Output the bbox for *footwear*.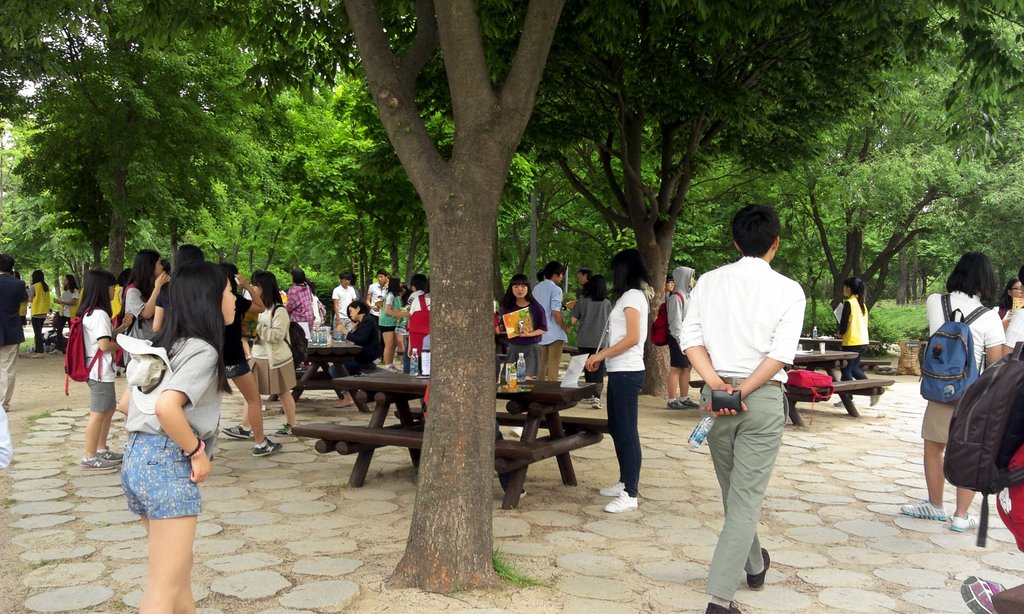
x1=950 y1=515 x2=977 y2=528.
